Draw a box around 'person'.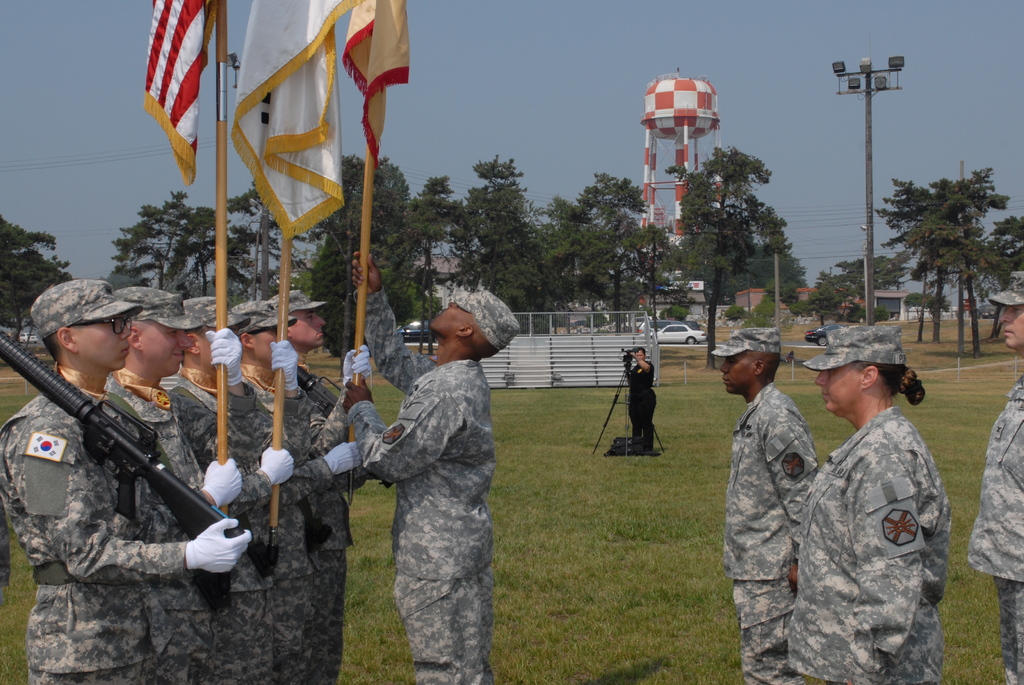
340,247,524,684.
